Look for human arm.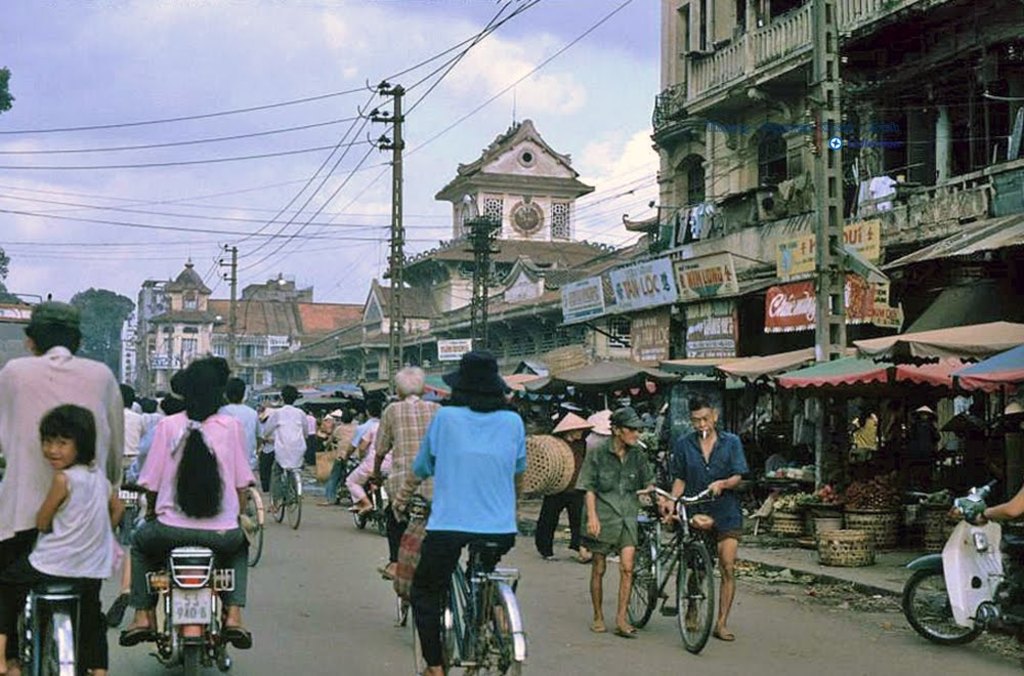
Found: region(708, 433, 749, 500).
